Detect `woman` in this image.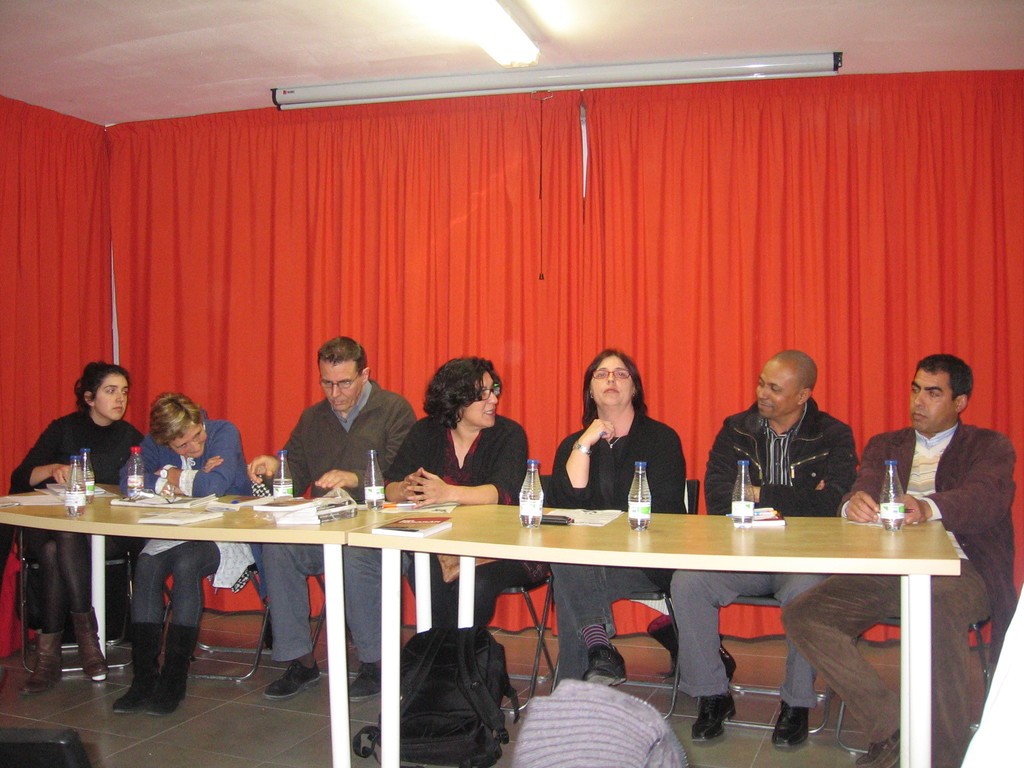
Detection: locate(4, 360, 148, 698).
